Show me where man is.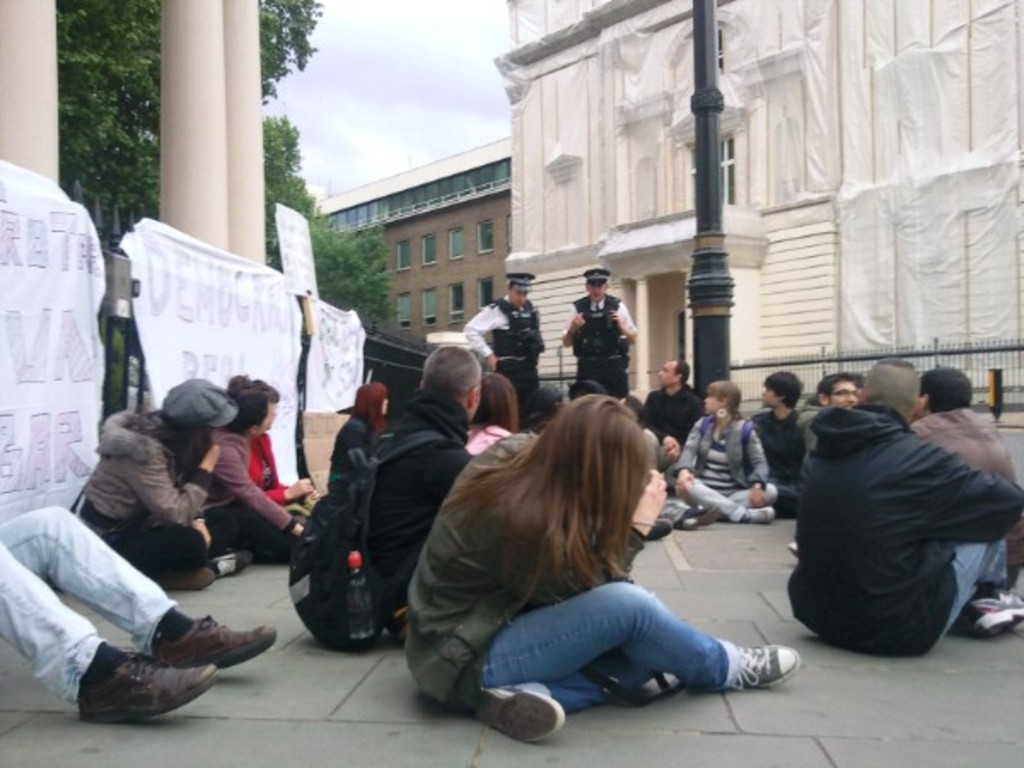
man is at bbox=[560, 266, 638, 403].
